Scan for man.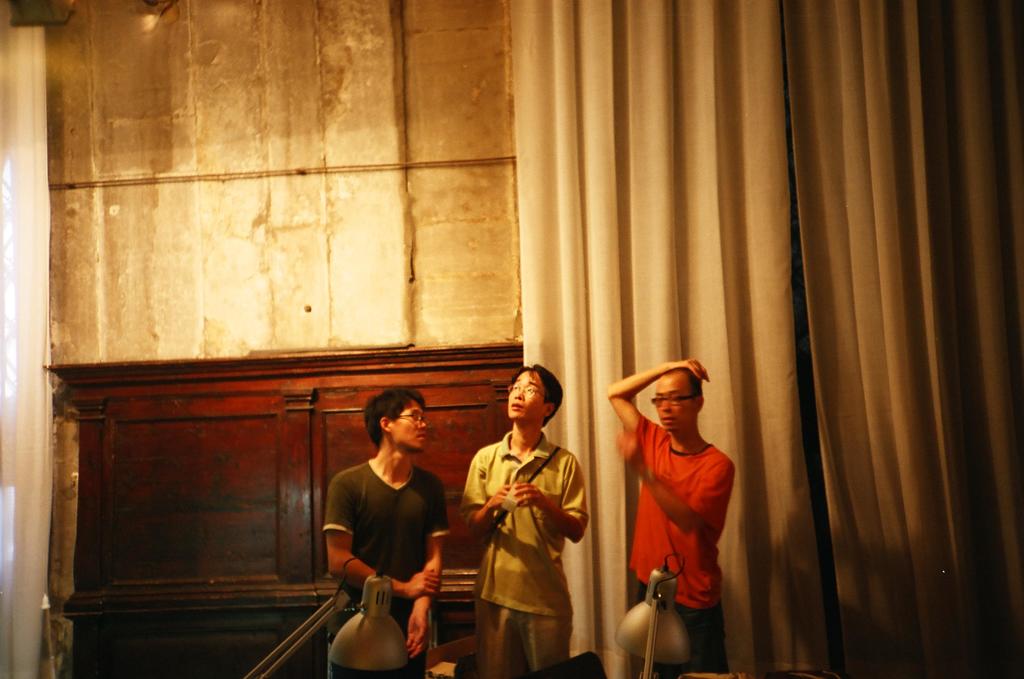
Scan result: Rect(307, 404, 459, 641).
